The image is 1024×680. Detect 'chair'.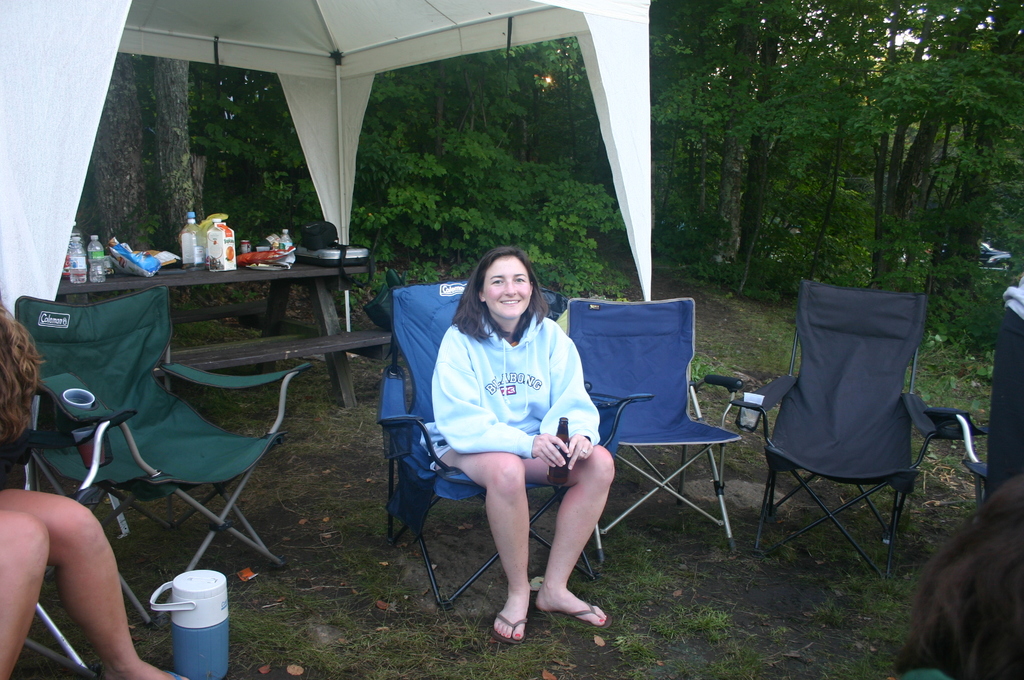
Detection: (10, 282, 316, 627).
